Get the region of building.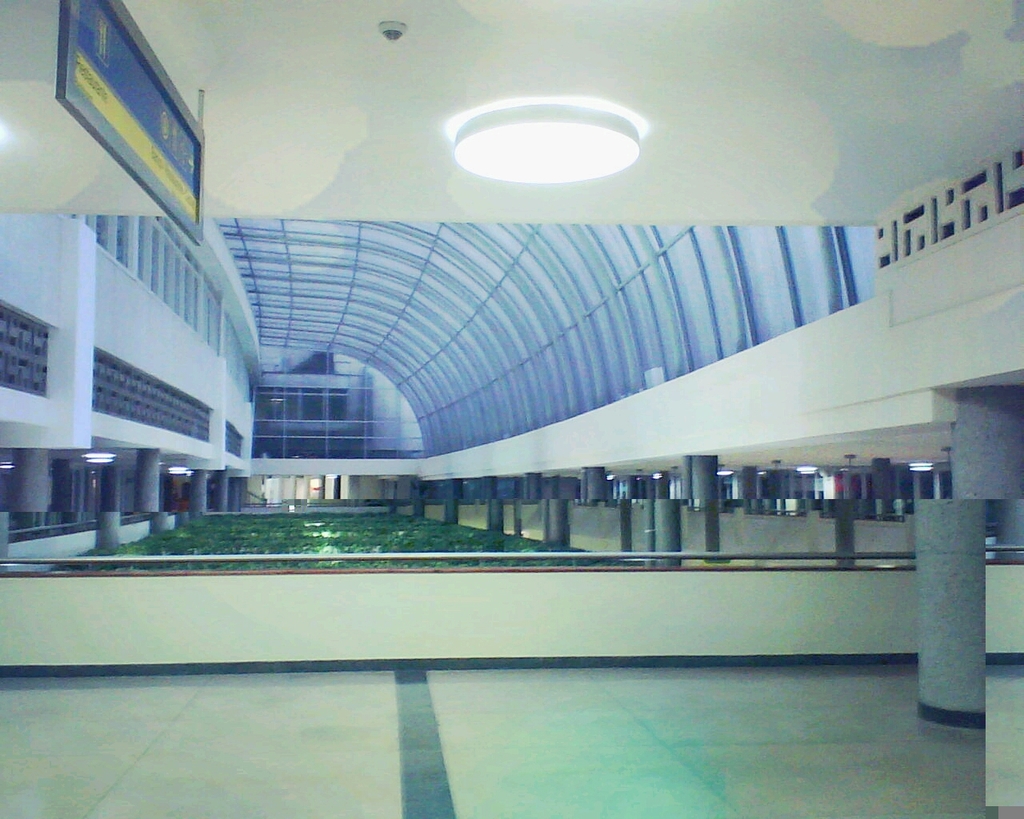
0,0,1023,818.
